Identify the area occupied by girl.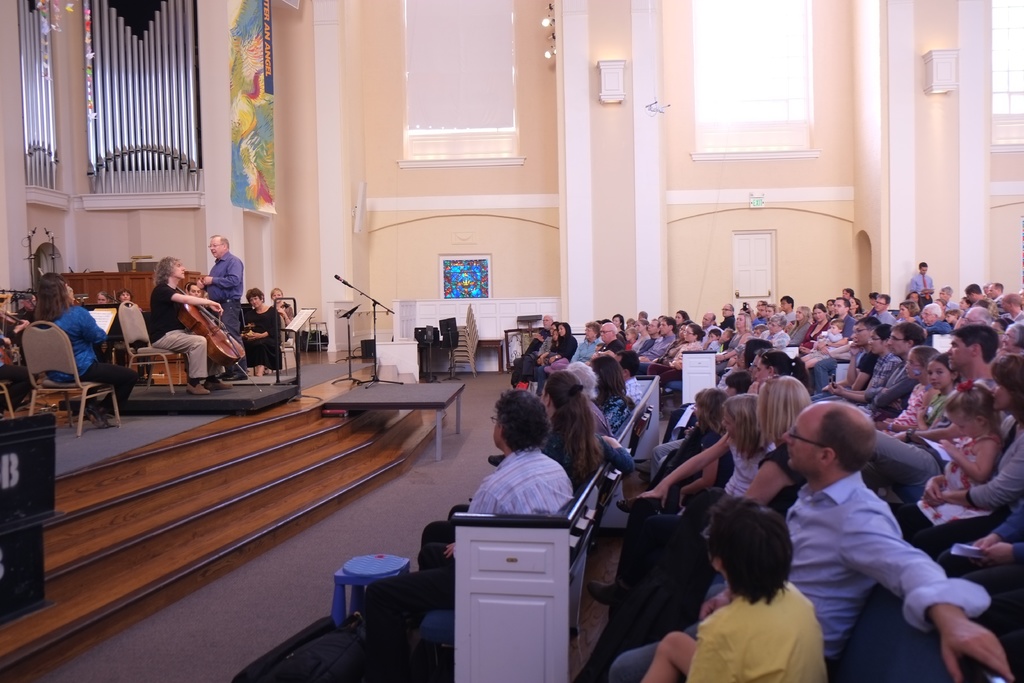
Area: (910, 379, 1006, 524).
